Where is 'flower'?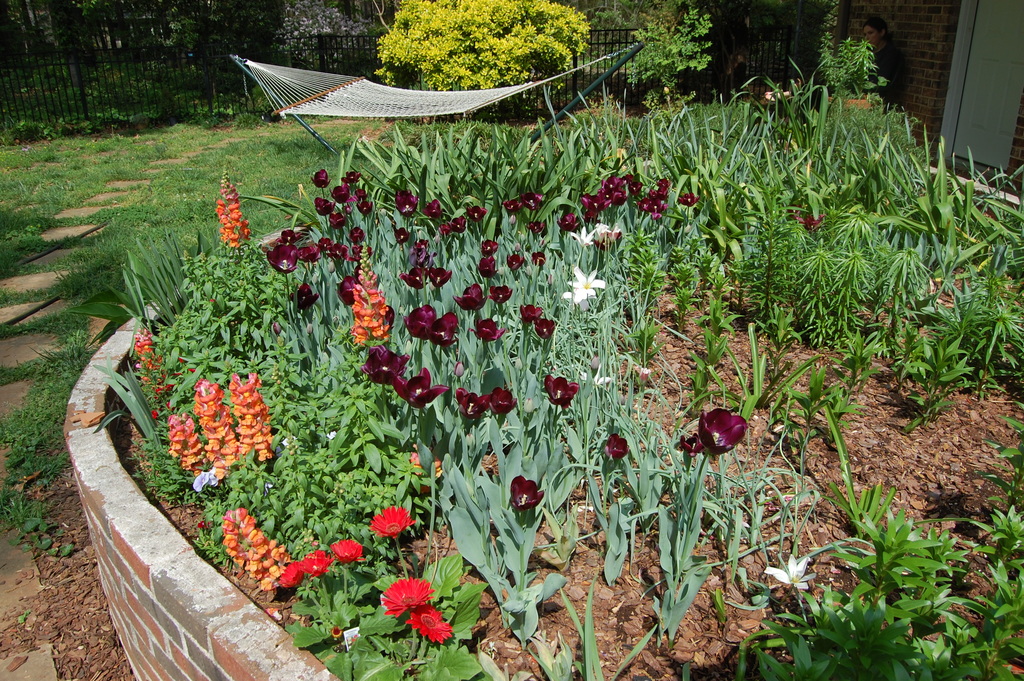
{"x1": 294, "y1": 284, "x2": 317, "y2": 313}.
